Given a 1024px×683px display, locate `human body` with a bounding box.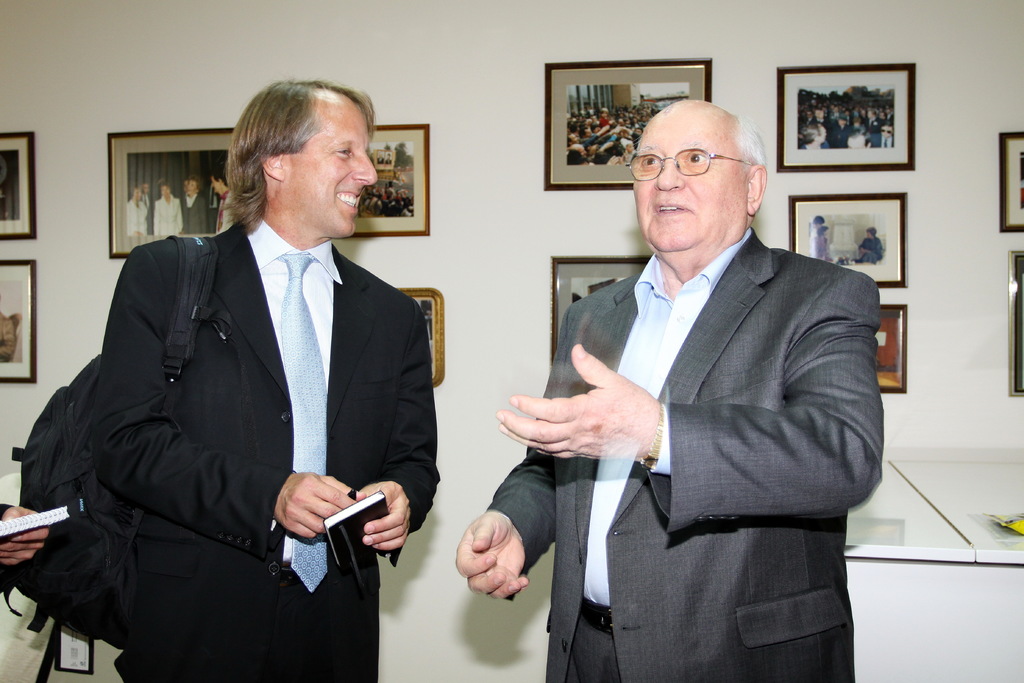
Located: 127 201 147 235.
